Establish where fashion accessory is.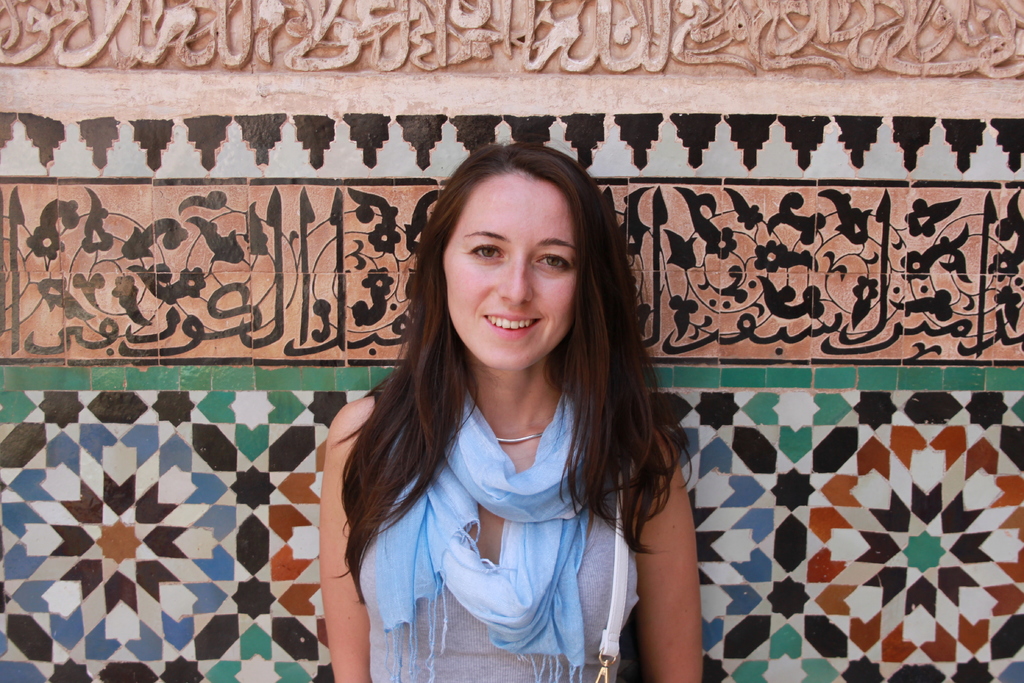
Established at l=491, t=432, r=543, b=445.
